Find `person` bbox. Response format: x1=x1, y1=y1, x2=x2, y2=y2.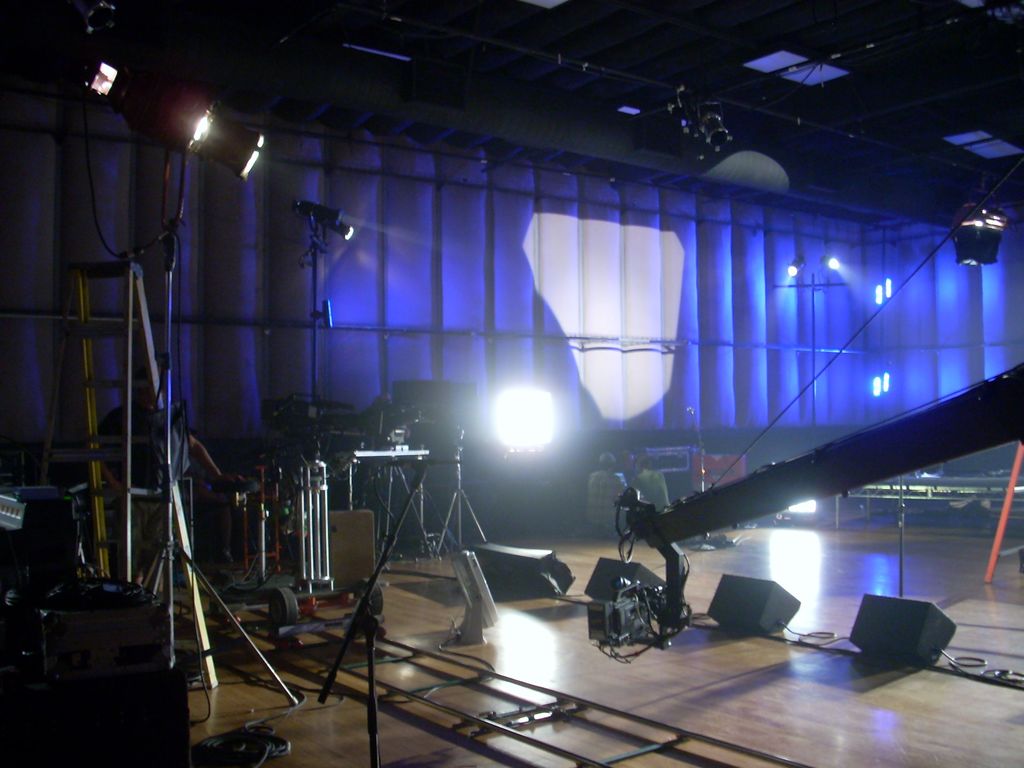
x1=97, y1=385, x2=148, y2=583.
